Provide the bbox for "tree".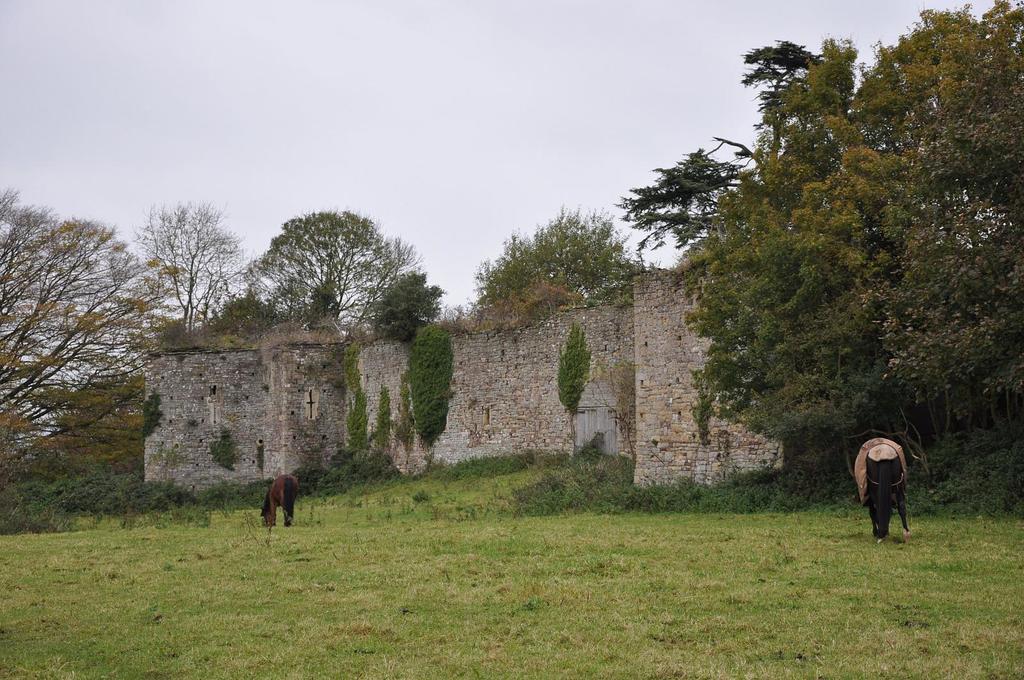
select_region(475, 203, 648, 307).
